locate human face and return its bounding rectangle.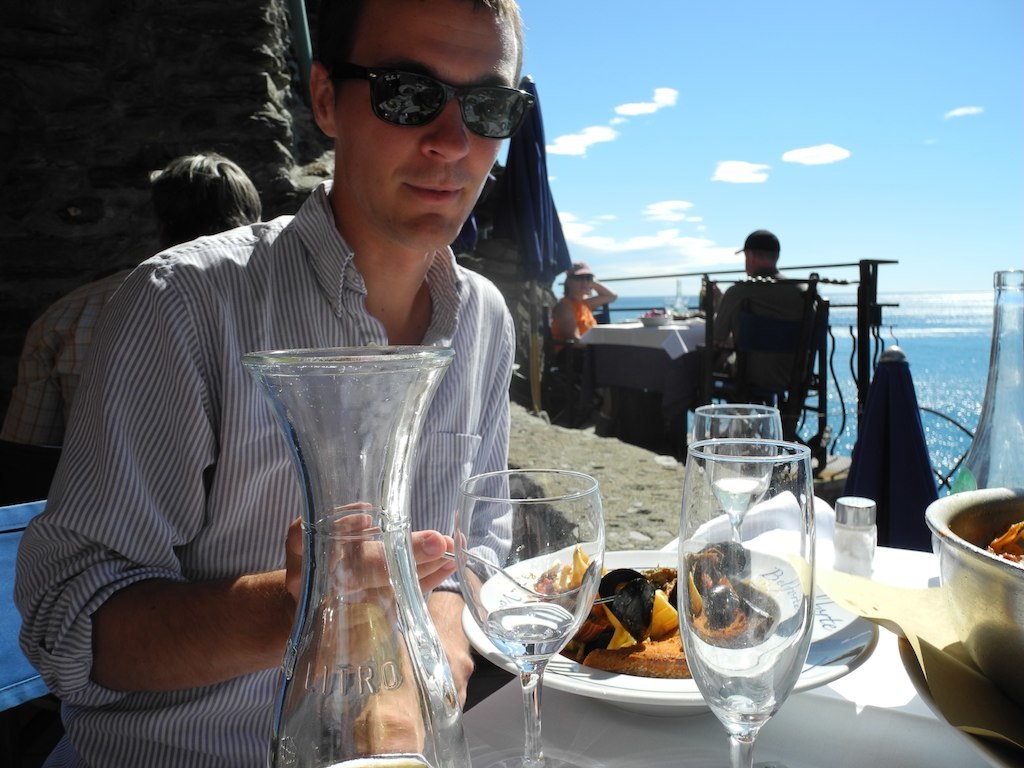
bbox=(568, 268, 594, 299).
